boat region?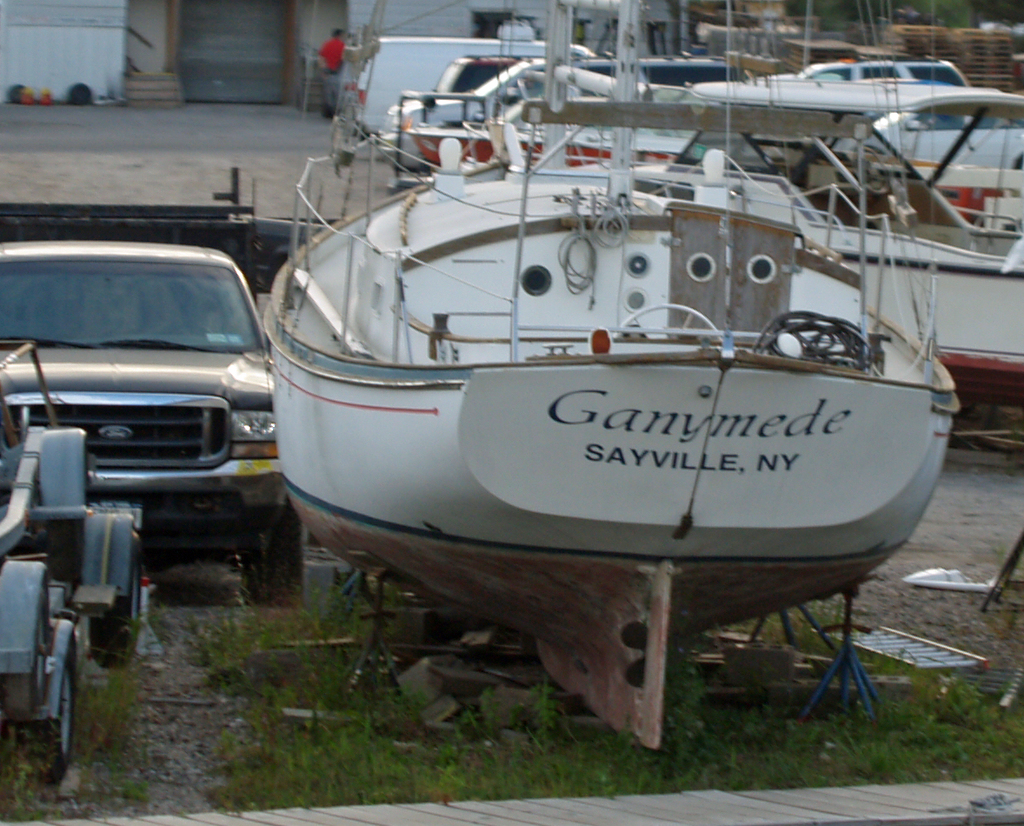
(left=214, top=161, right=1023, bottom=619)
